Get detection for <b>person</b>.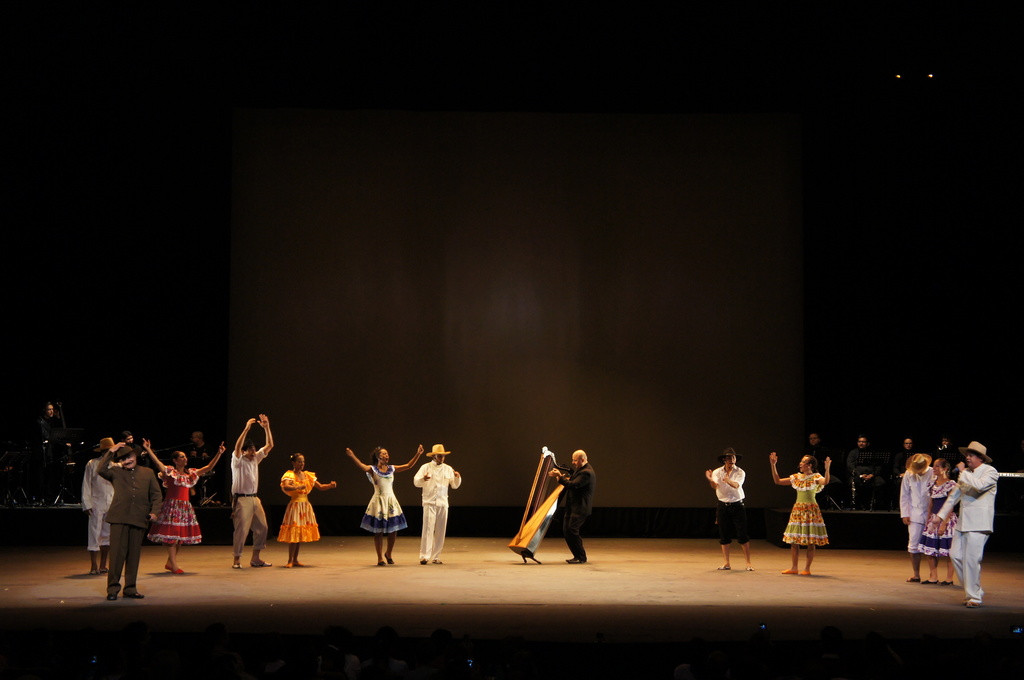
Detection: bbox(703, 448, 753, 569).
